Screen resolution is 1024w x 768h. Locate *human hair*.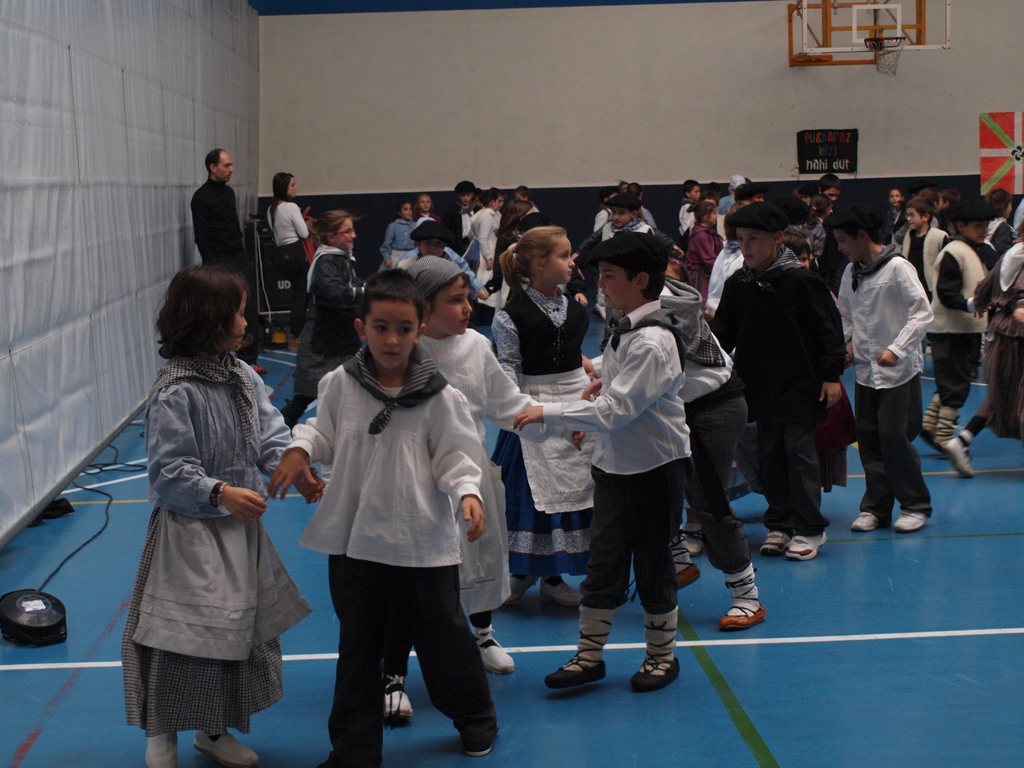
locate(684, 192, 719, 227).
